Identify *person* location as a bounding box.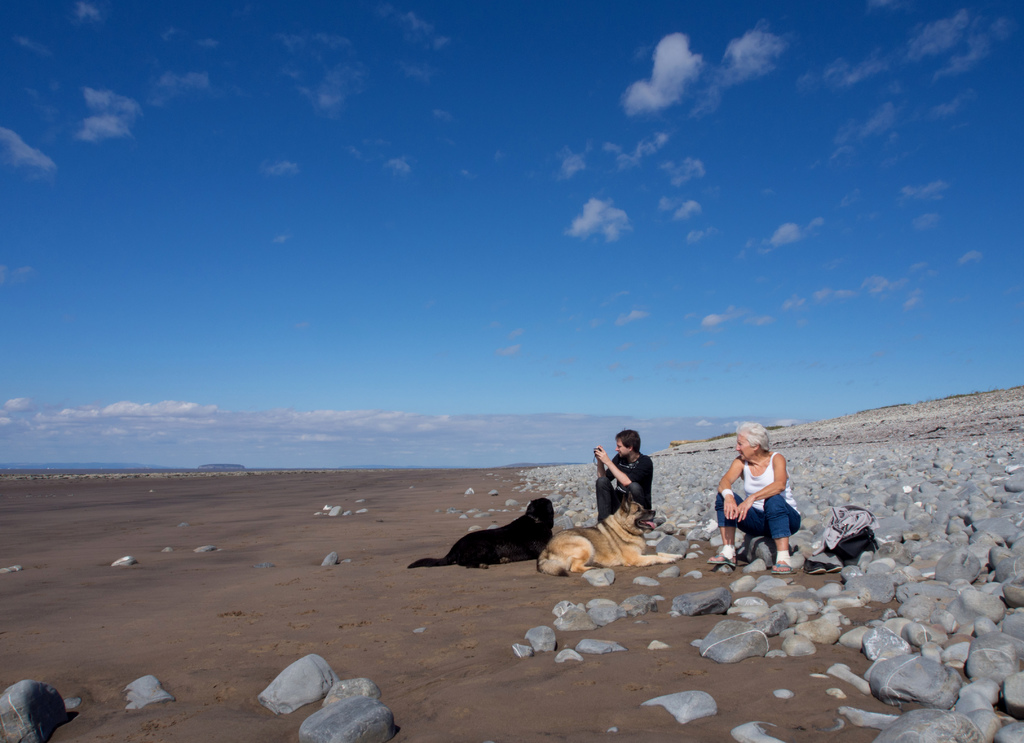
left=707, top=422, right=802, bottom=574.
